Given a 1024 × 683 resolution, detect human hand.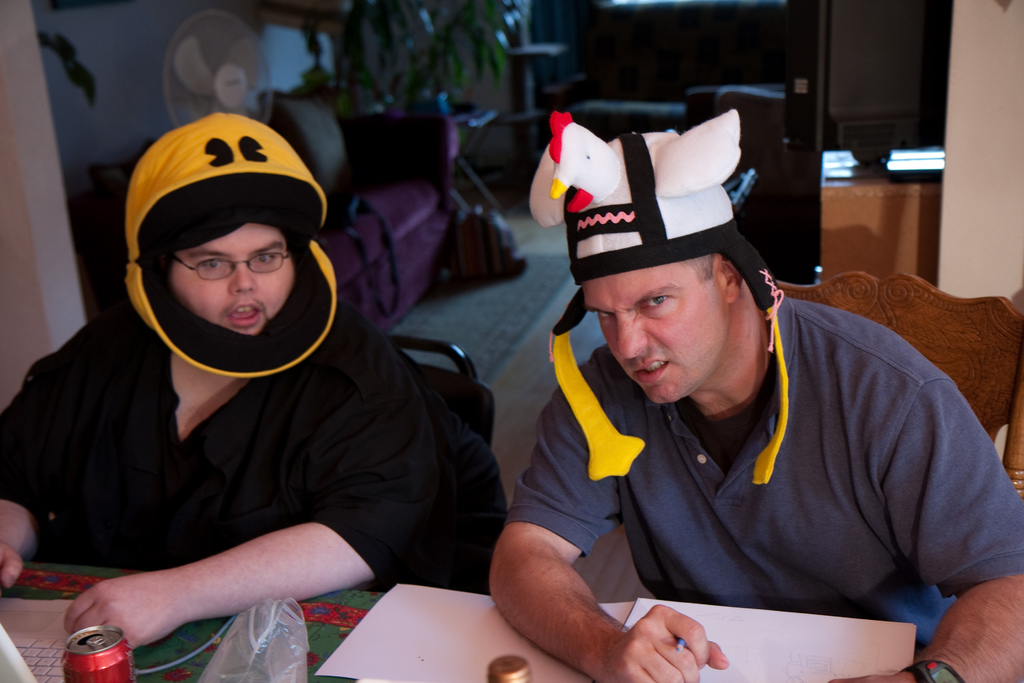
<bbox>590, 604, 728, 682</bbox>.
